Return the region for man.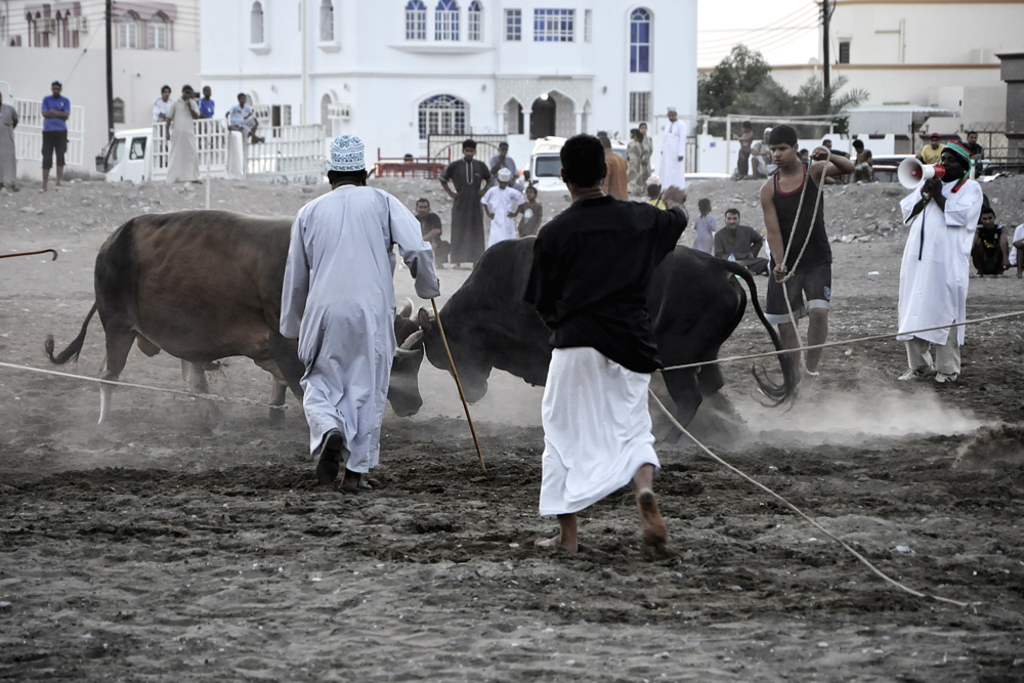
{"x1": 38, "y1": 76, "x2": 71, "y2": 195}.
